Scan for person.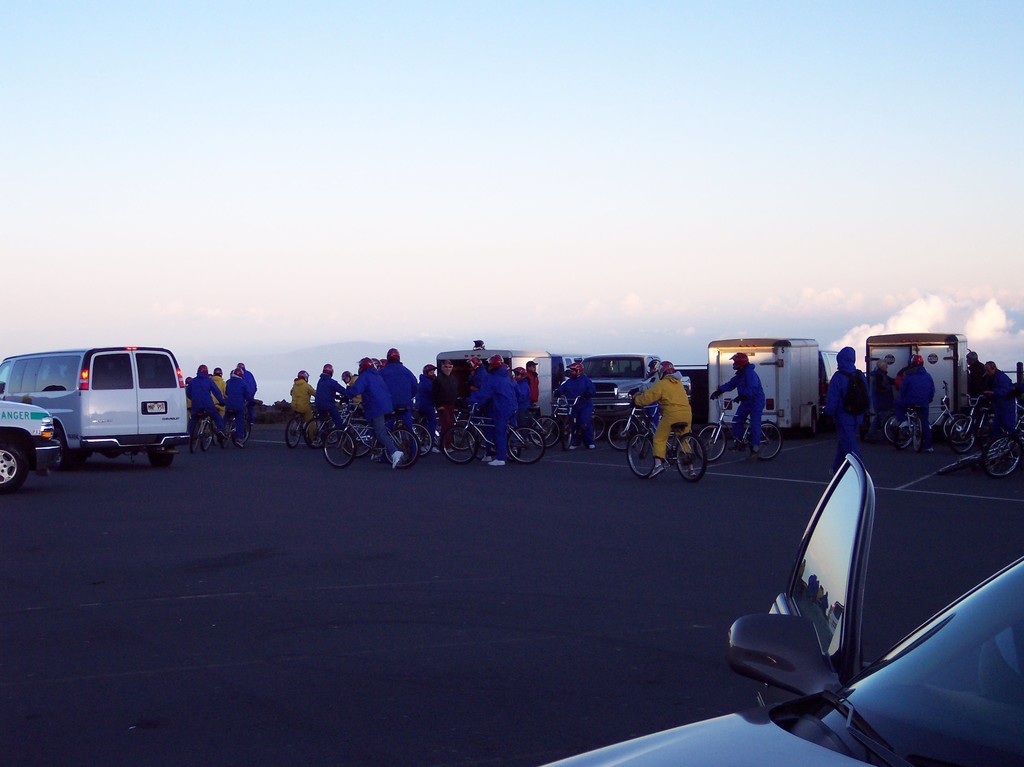
Scan result: BBox(275, 365, 316, 458).
